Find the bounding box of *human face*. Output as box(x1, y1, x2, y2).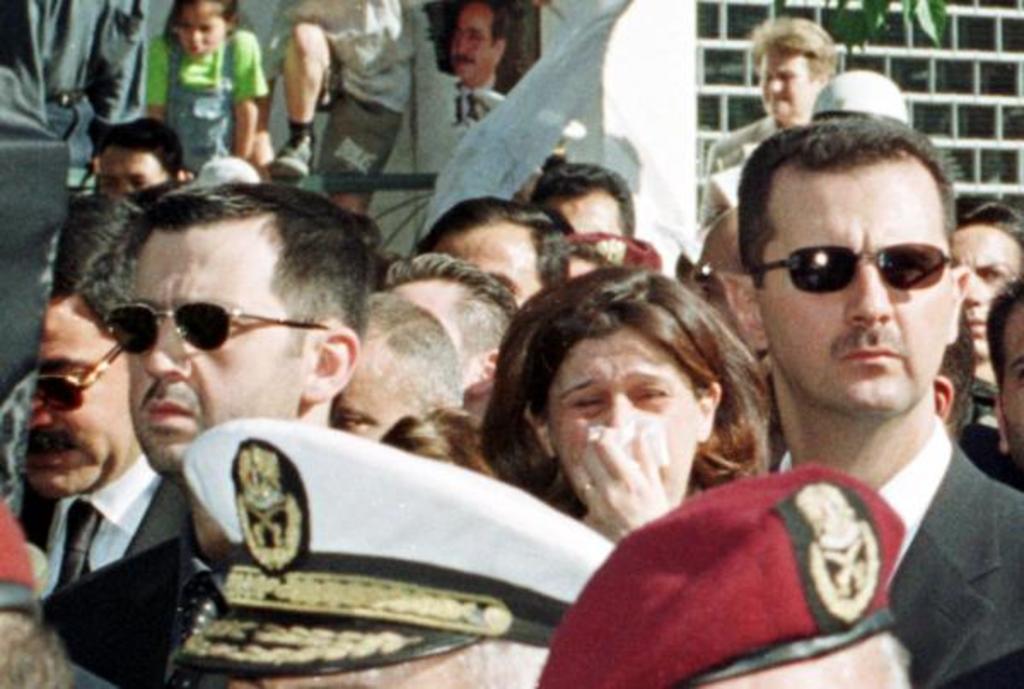
box(27, 297, 133, 495).
